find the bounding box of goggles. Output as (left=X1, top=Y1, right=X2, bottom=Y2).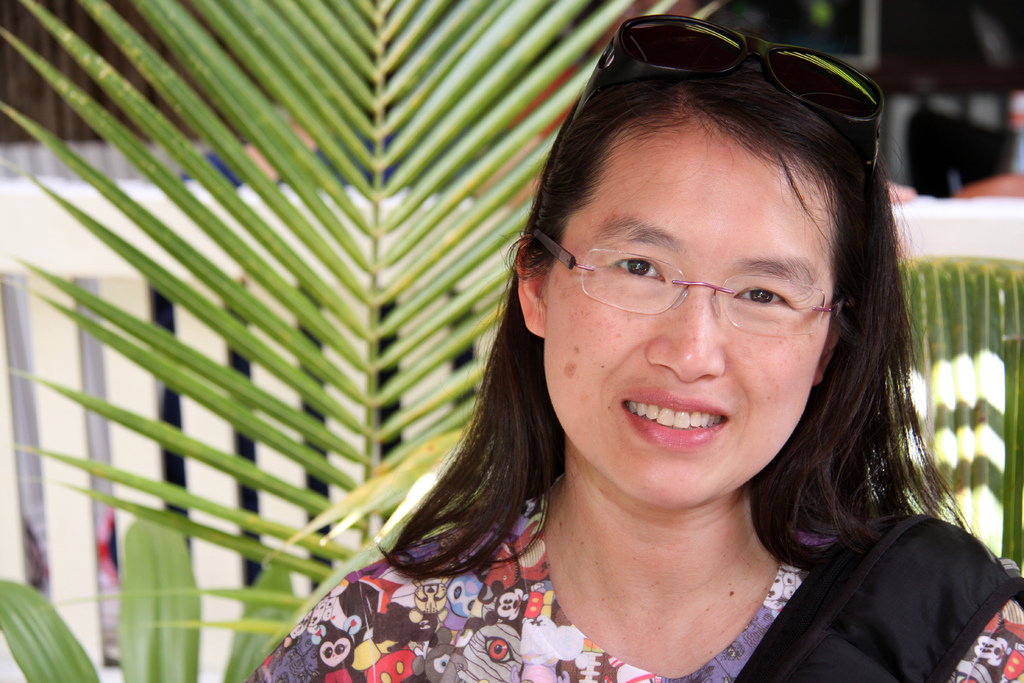
(left=571, top=9, right=889, bottom=170).
